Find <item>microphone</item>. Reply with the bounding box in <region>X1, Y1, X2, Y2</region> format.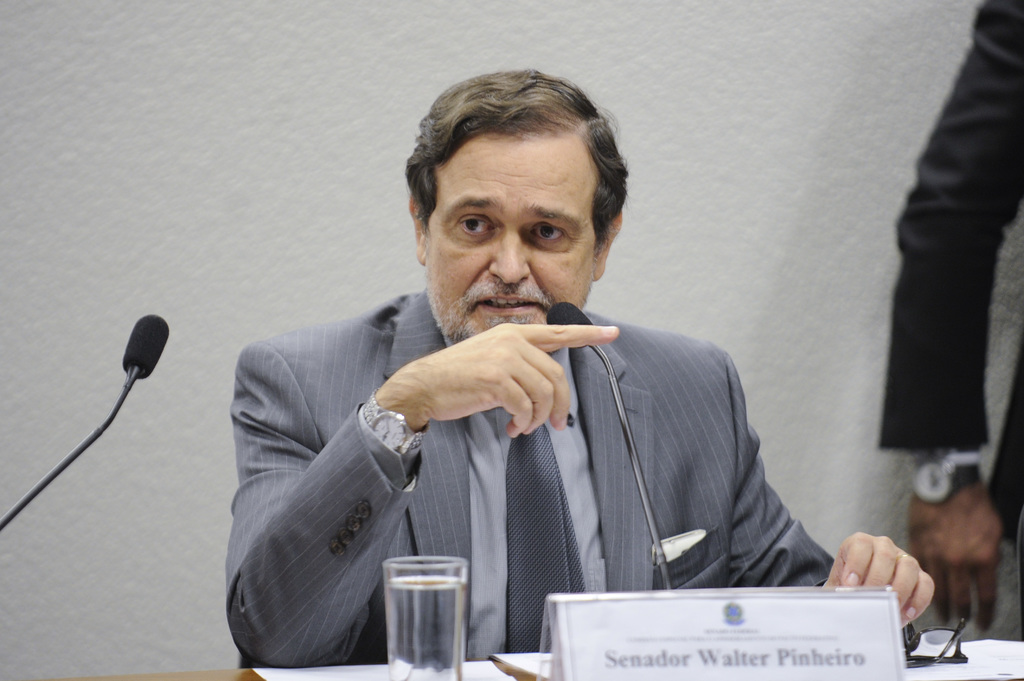
<region>100, 321, 166, 402</region>.
